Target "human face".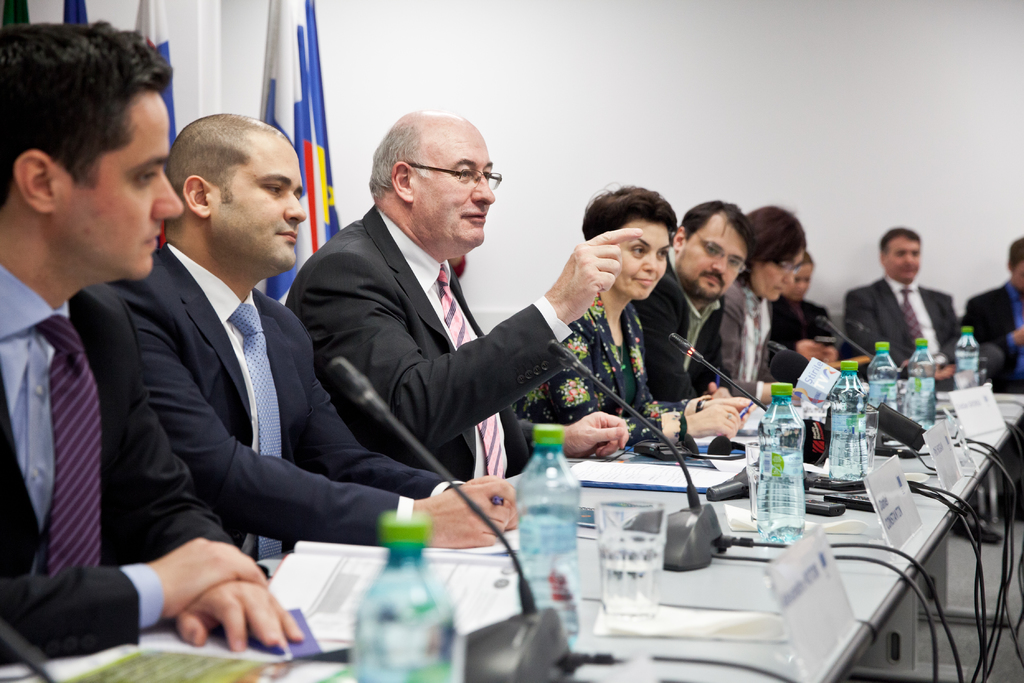
Target region: locate(887, 236, 919, 287).
